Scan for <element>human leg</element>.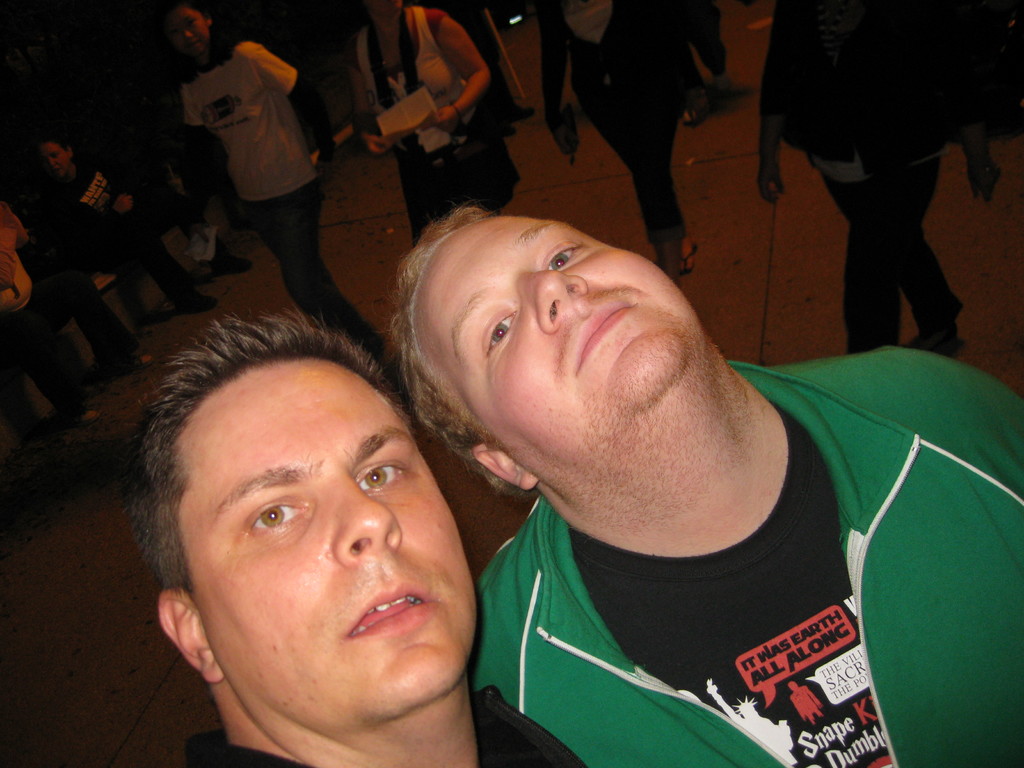
Scan result: bbox=[584, 76, 688, 282].
